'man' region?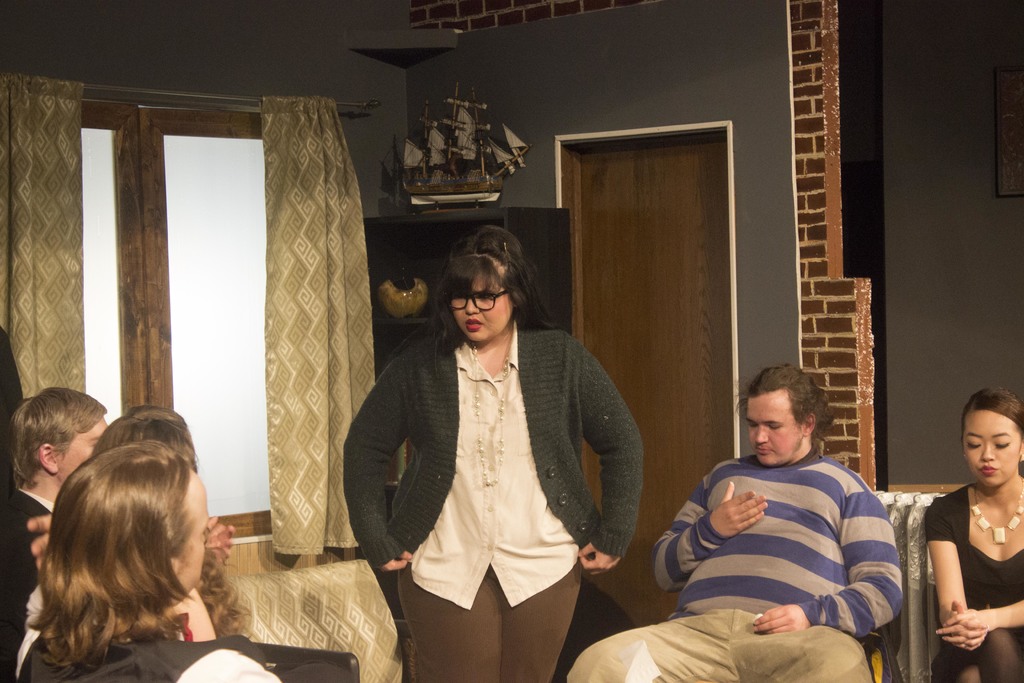
[563,356,908,682]
